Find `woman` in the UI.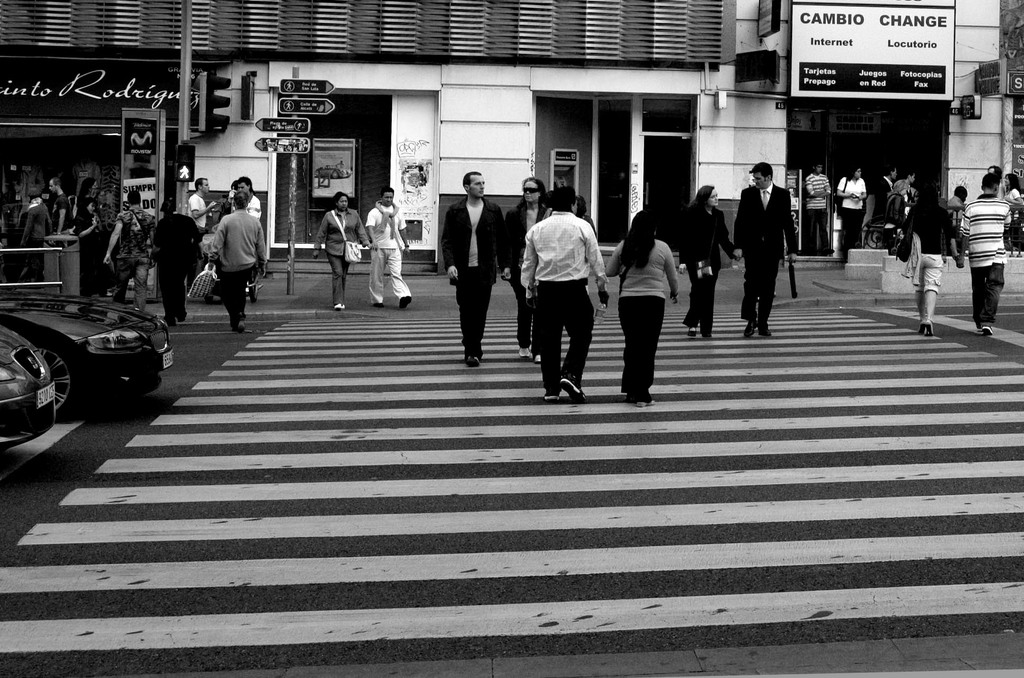
UI element at [left=149, top=198, right=204, bottom=321].
